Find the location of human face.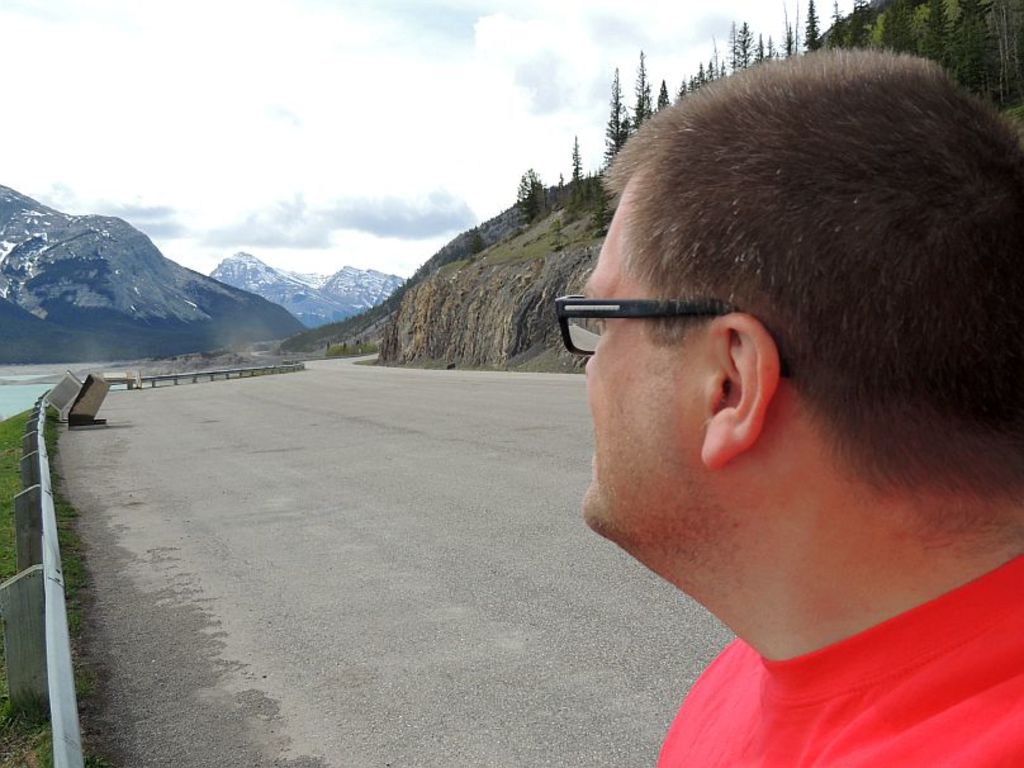
Location: x1=575, y1=189, x2=701, y2=553.
